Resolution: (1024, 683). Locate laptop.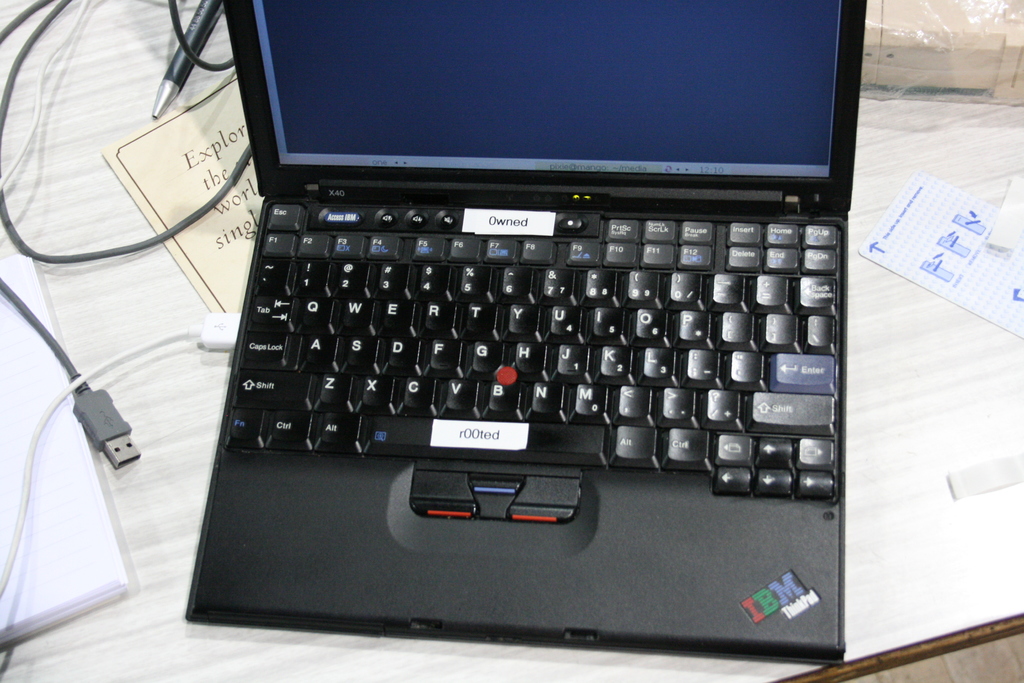
region(182, 0, 893, 675).
